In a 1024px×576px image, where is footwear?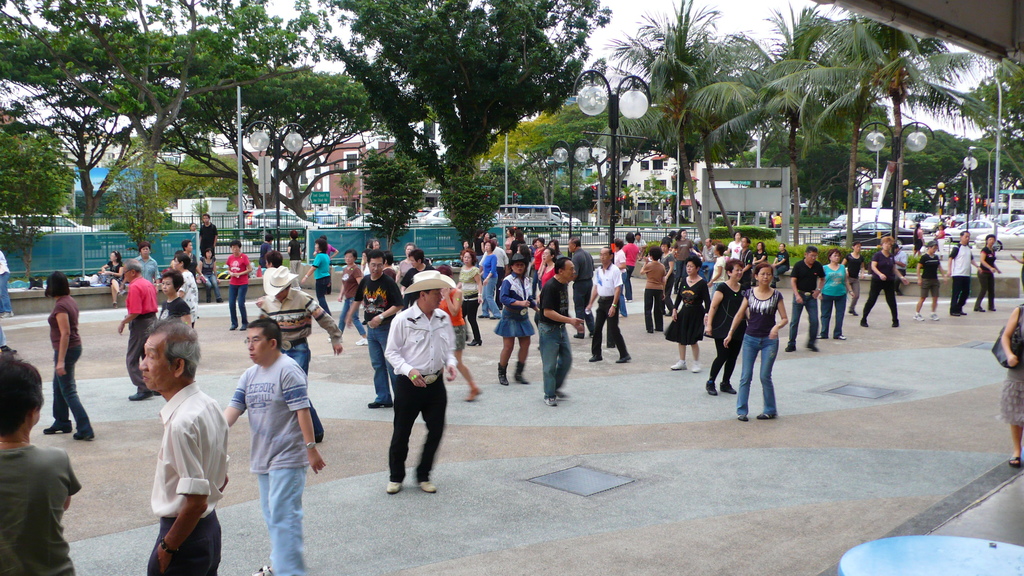
<box>470,340,480,345</box>.
